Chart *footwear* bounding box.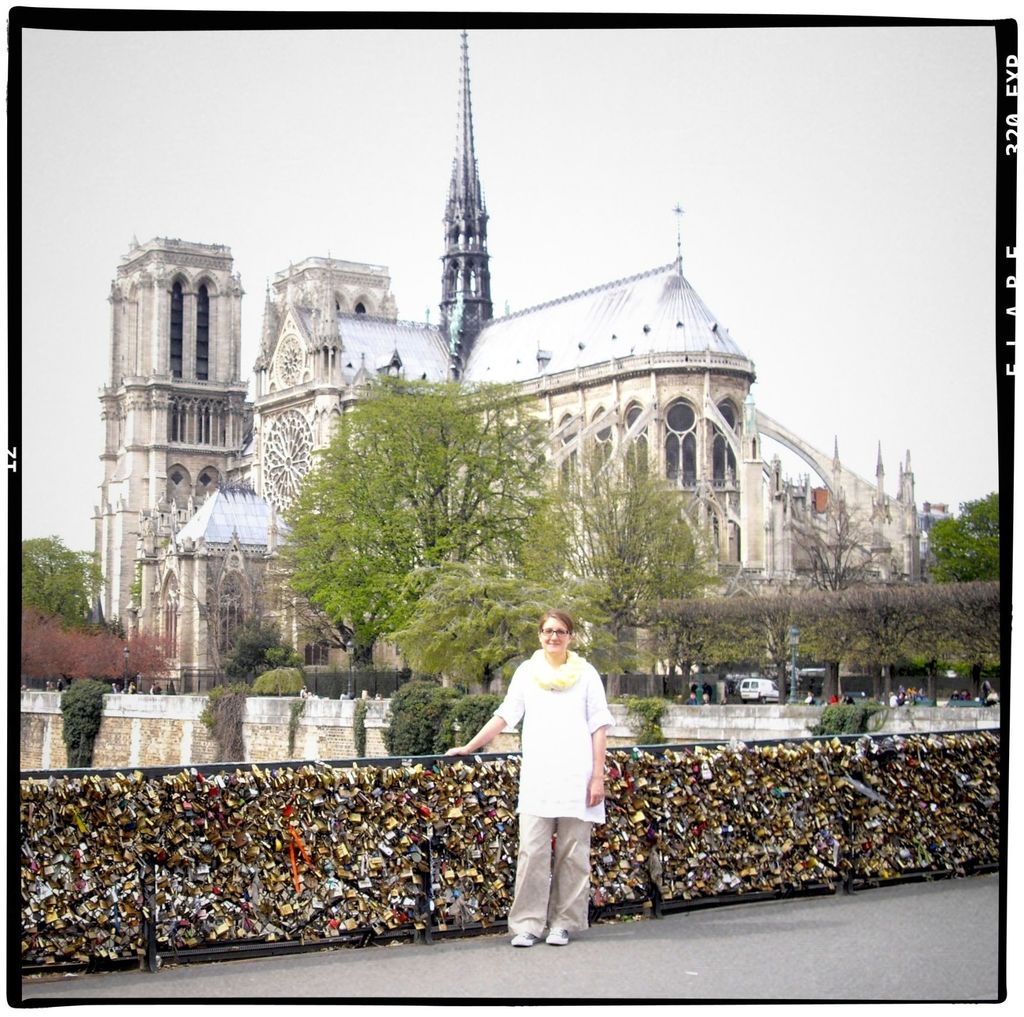
Charted: <region>509, 931, 539, 950</region>.
